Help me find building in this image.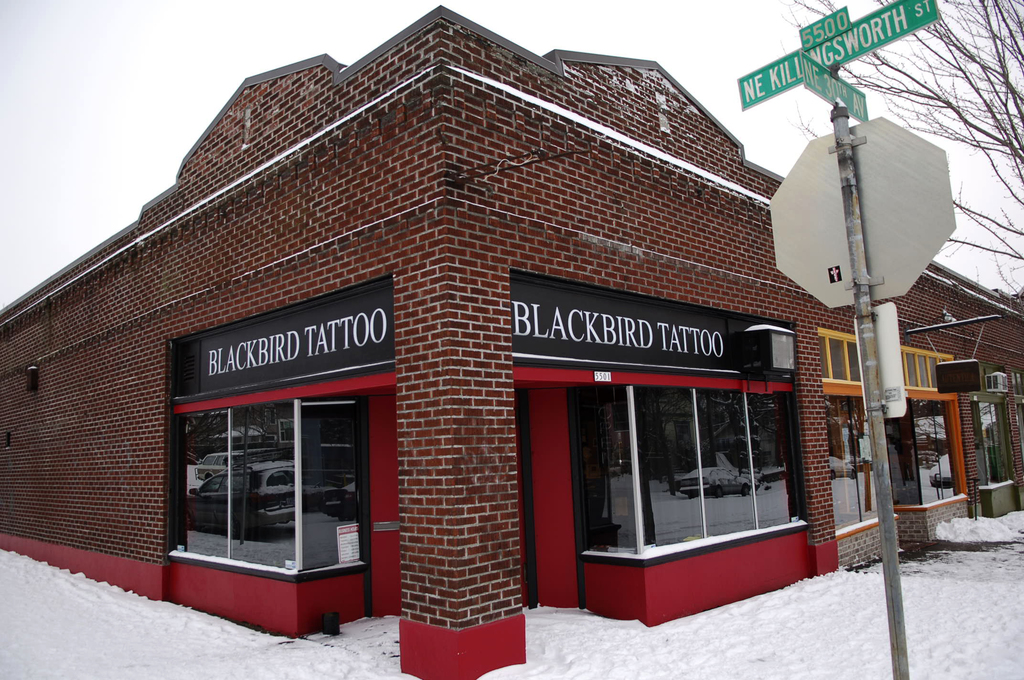
Found it: (0,4,1016,679).
